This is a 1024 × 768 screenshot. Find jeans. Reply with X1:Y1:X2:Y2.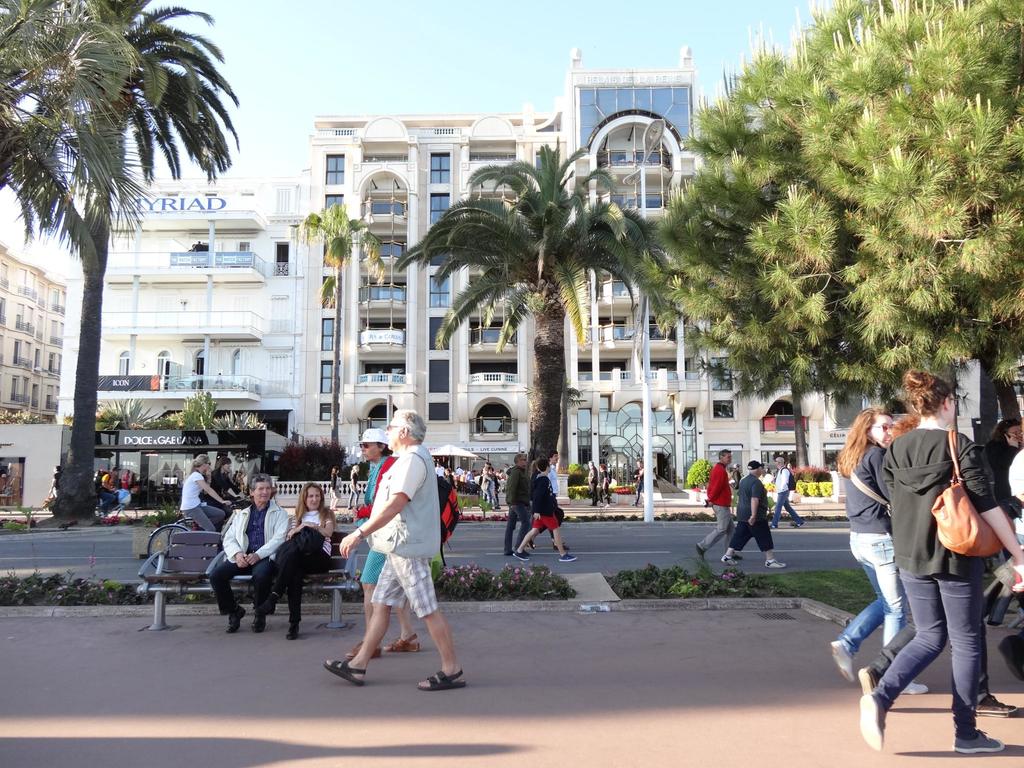
769:490:801:527.
